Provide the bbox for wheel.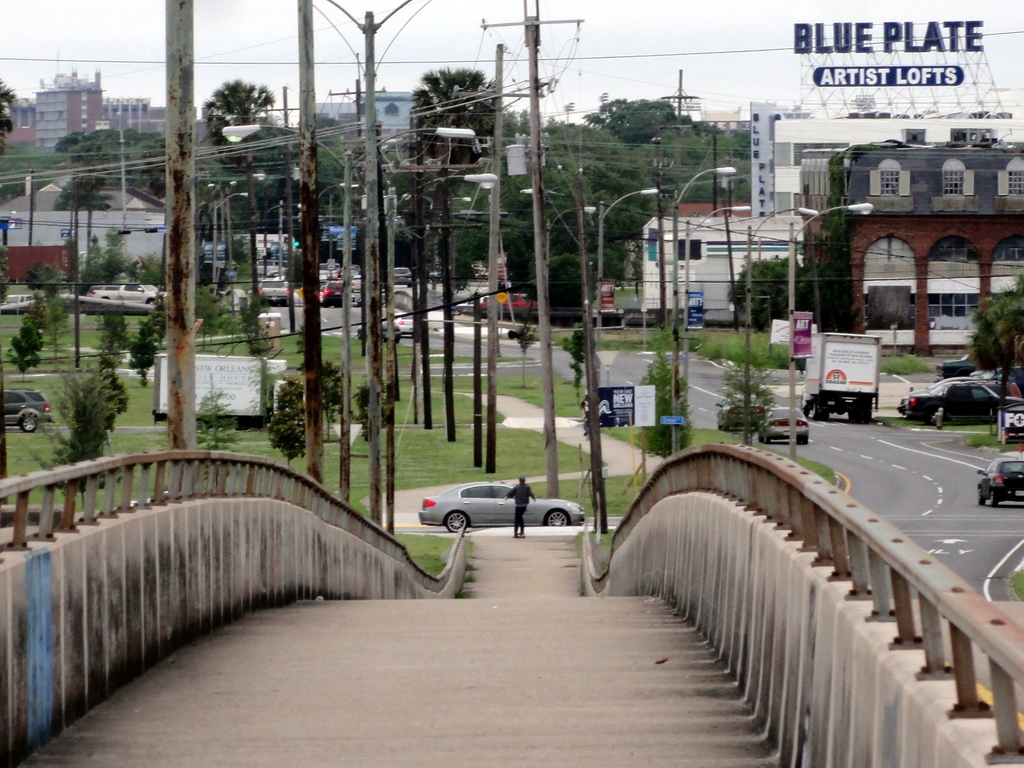
22/413/36/431.
